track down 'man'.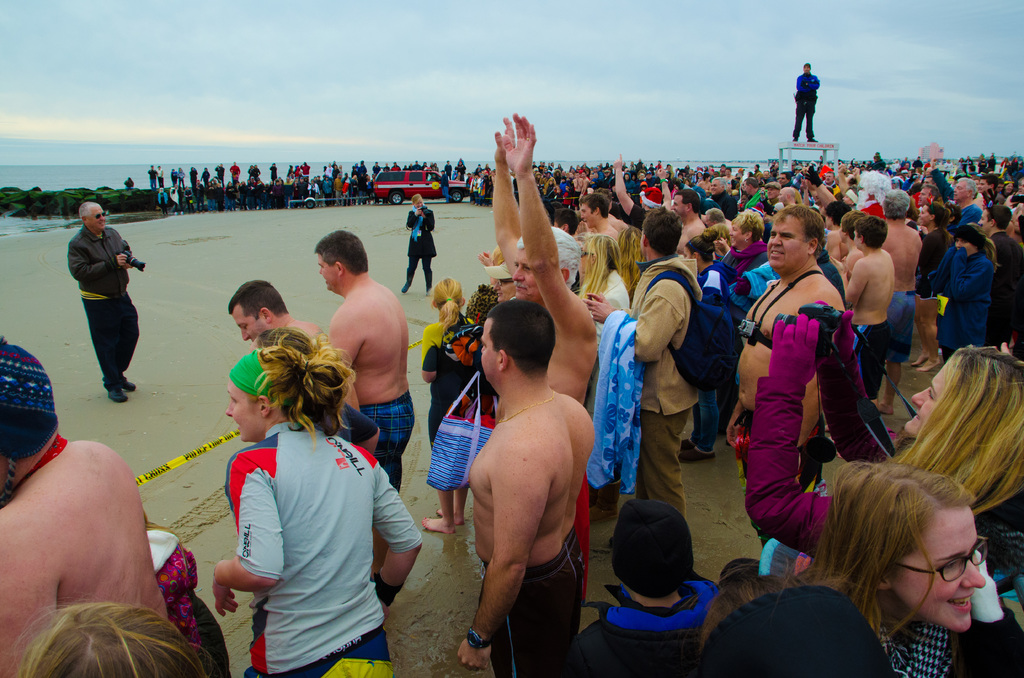
Tracked to locate(0, 339, 177, 677).
